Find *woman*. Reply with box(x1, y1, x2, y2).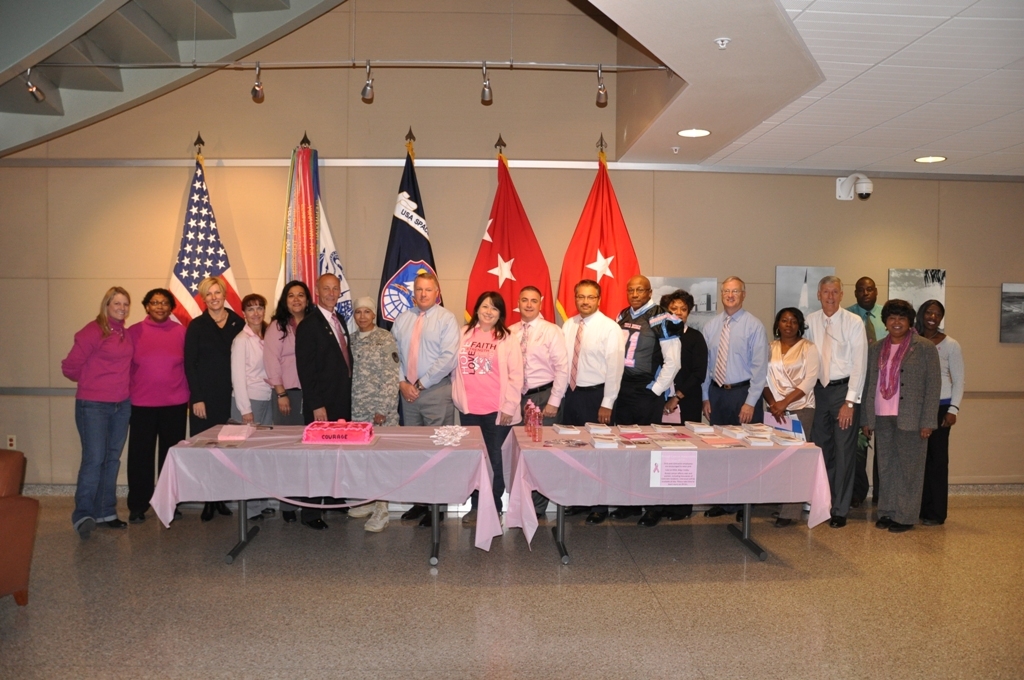
box(765, 307, 820, 529).
